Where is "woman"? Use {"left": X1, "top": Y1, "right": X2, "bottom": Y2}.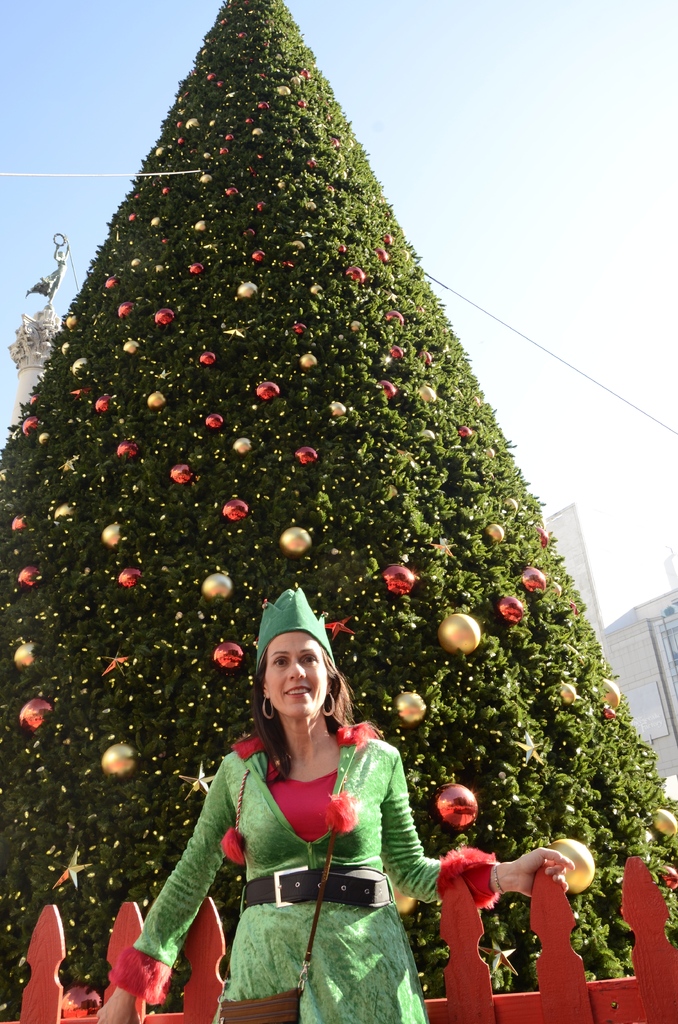
{"left": 174, "top": 616, "right": 436, "bottom": 1019}.
